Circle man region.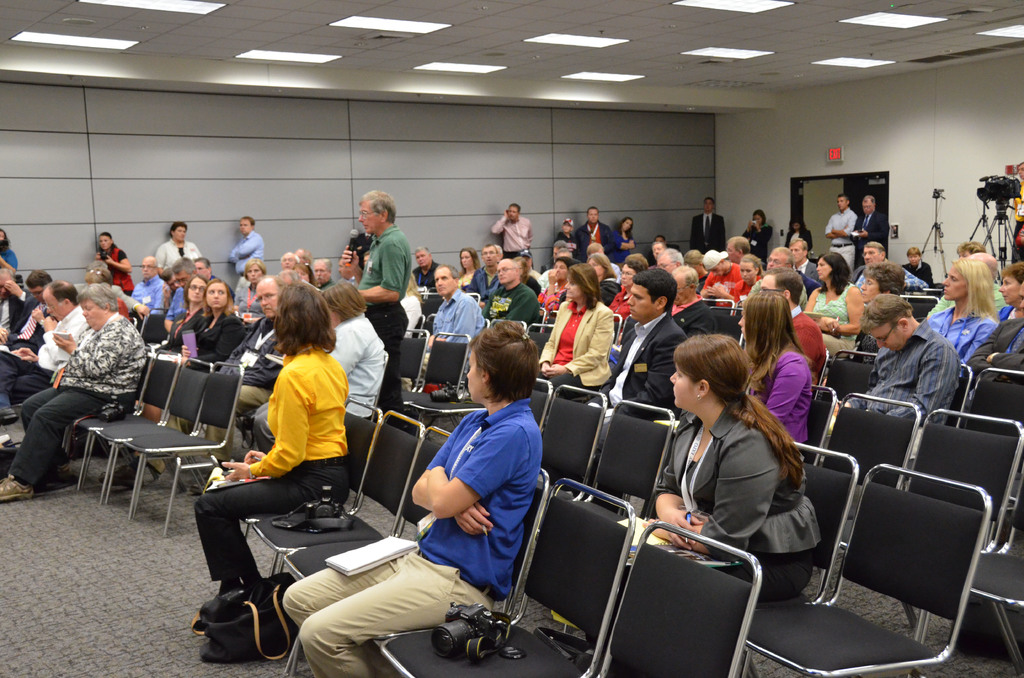
Region: bbox=[647, 234, 666, 265].
